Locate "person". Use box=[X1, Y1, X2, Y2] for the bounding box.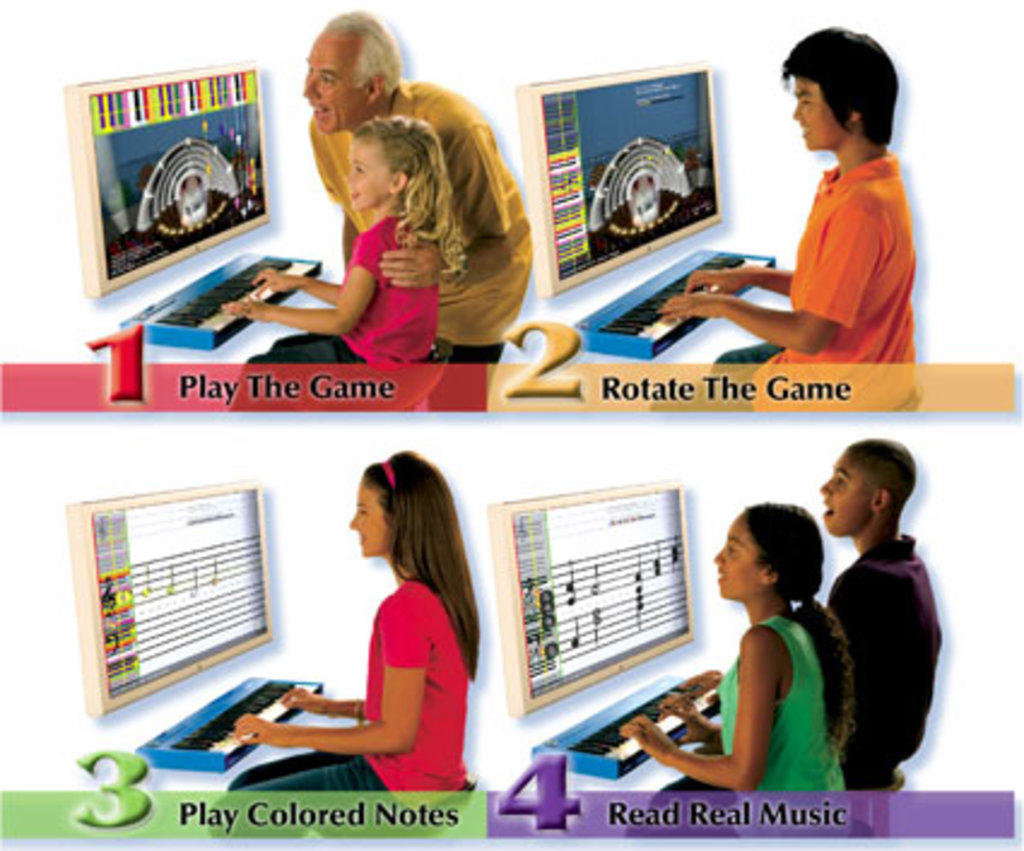
box=[619, 501, 853, 832].
